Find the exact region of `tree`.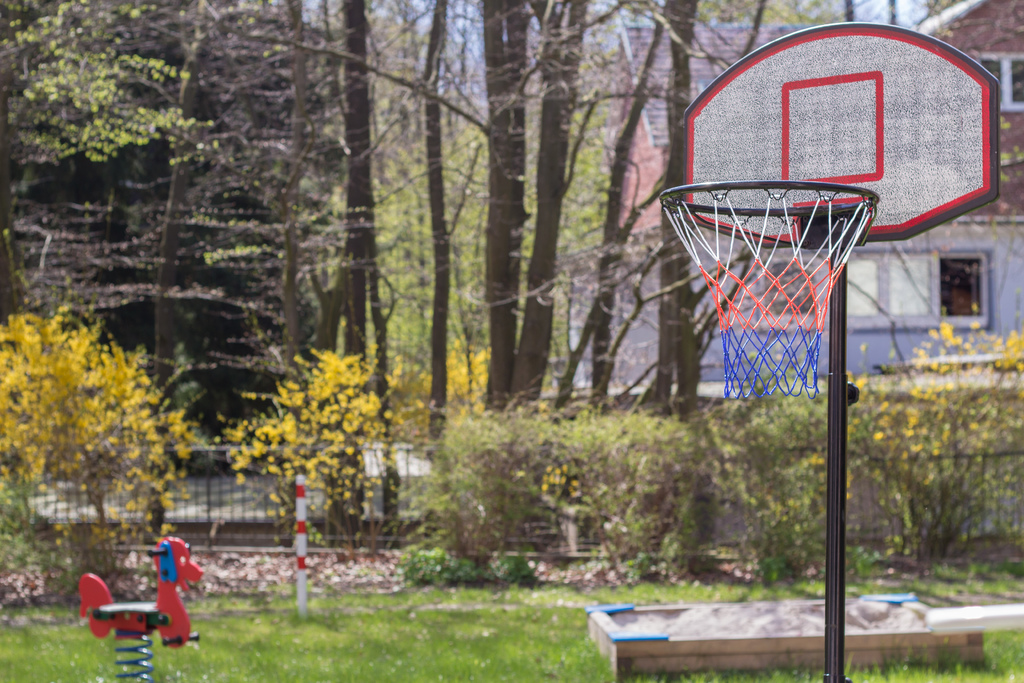
Exact region: (x1=754, y1=0, x2=1023, y2=386).
